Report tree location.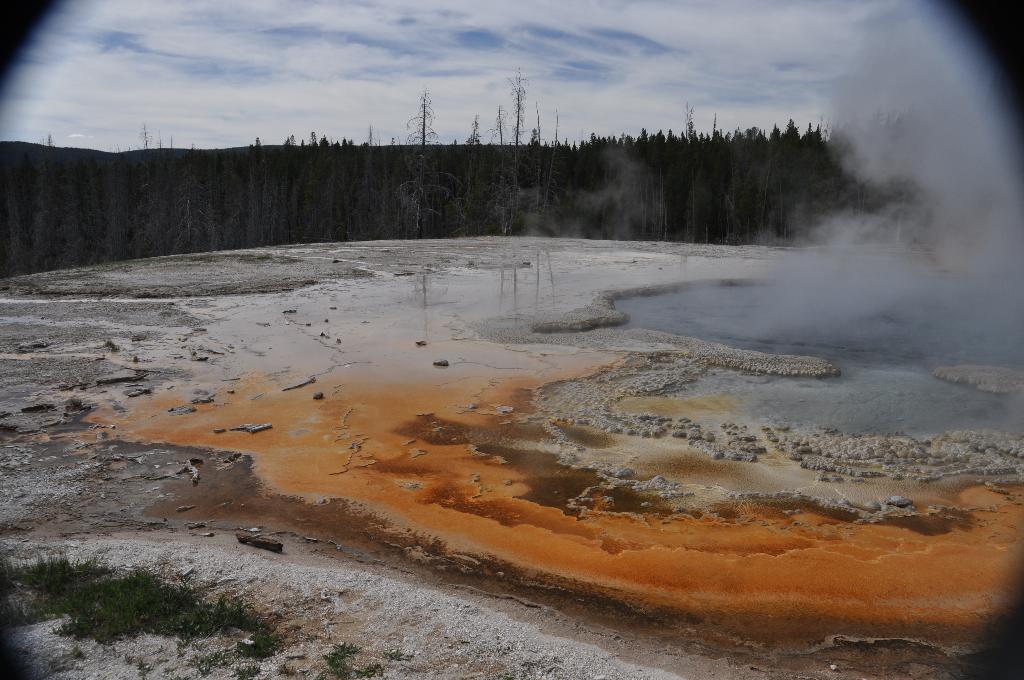
Report: detection(640, 125, 694, 245).
